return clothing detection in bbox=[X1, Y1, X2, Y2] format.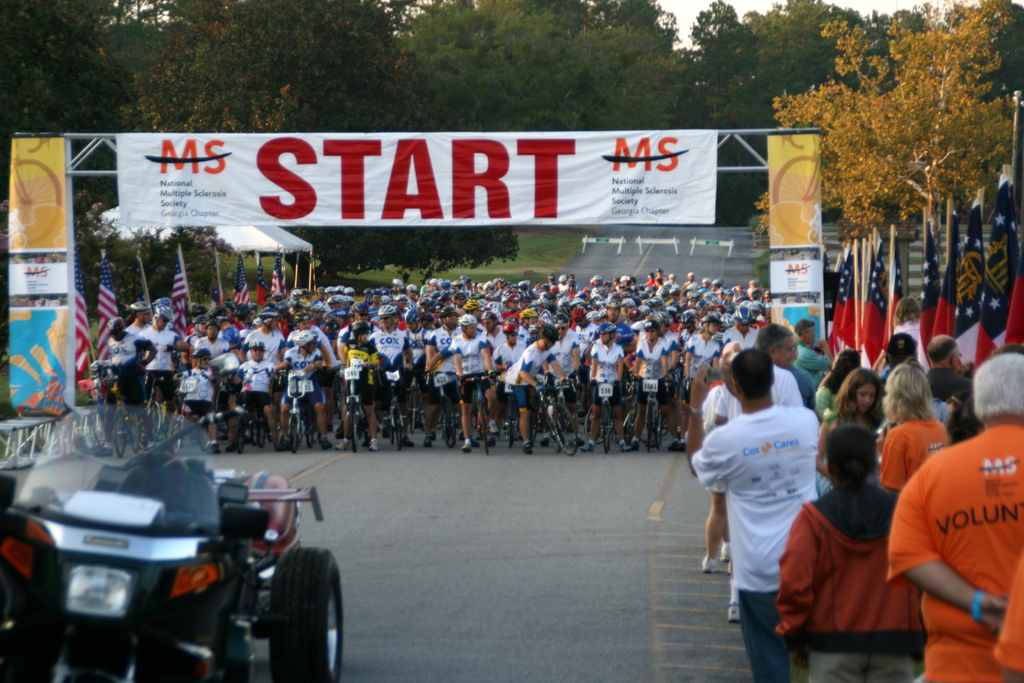
bbox=[788, 343, 830, 405].
